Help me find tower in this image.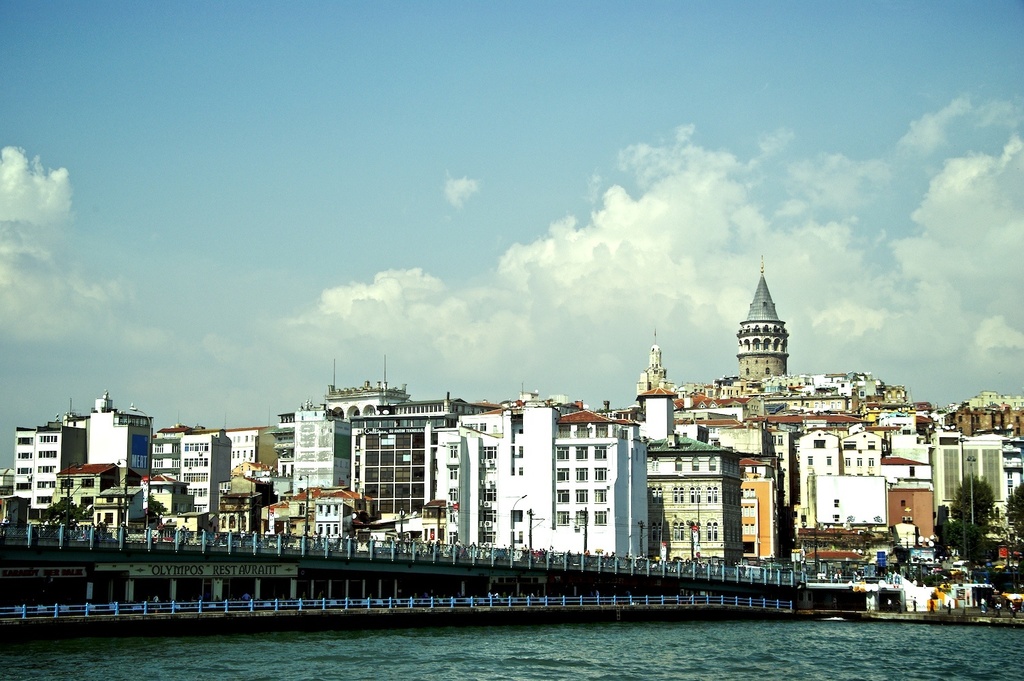
Found it: region(644, 389, 675, 438).
